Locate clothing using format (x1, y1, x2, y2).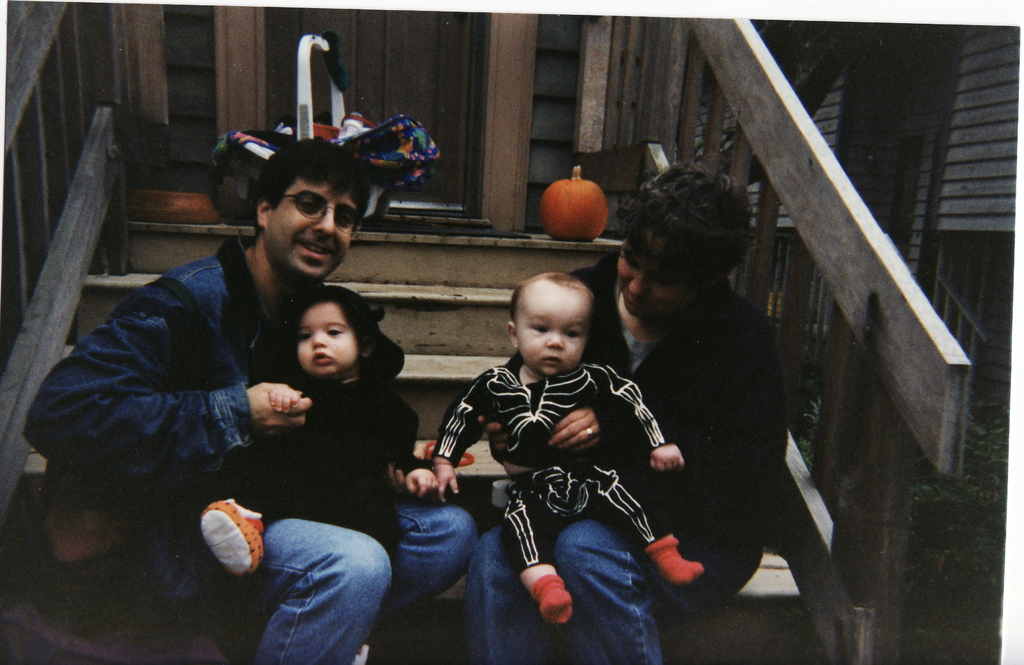
(237, 379, 414, 556).
